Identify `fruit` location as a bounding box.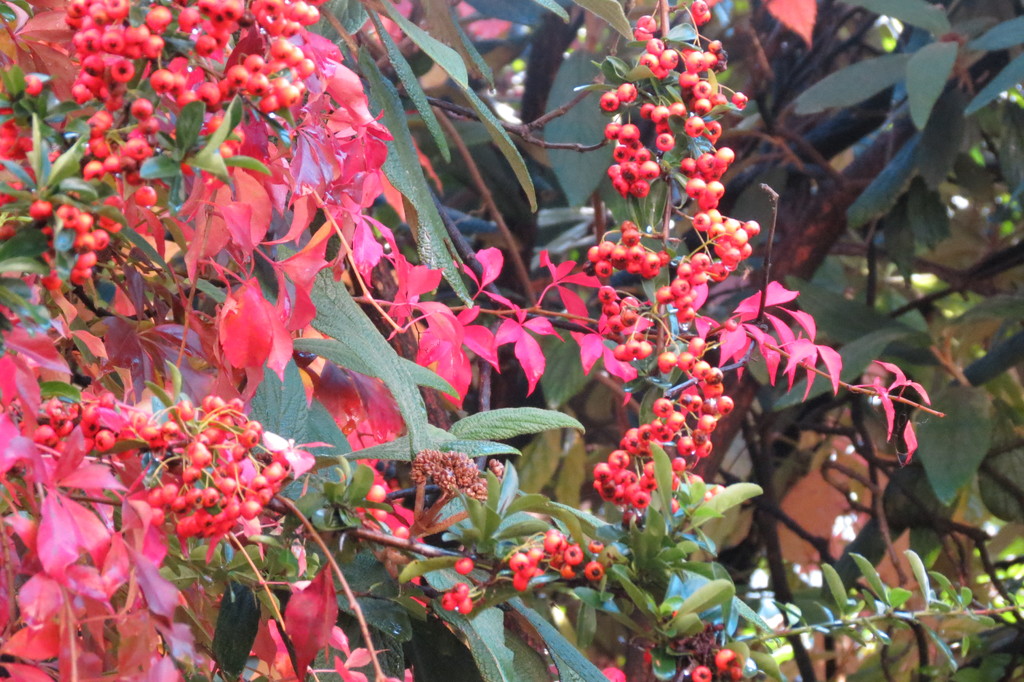
[367, 484, 389, 501].
